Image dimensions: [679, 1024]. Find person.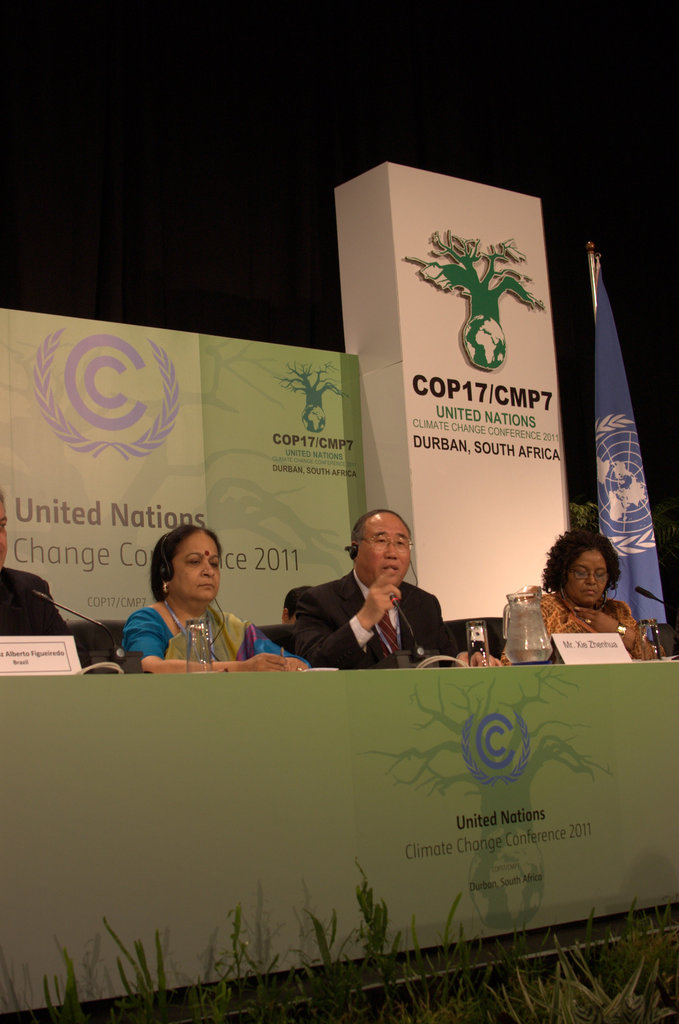
x1=119, y1=521, x2=306, y2=671.
